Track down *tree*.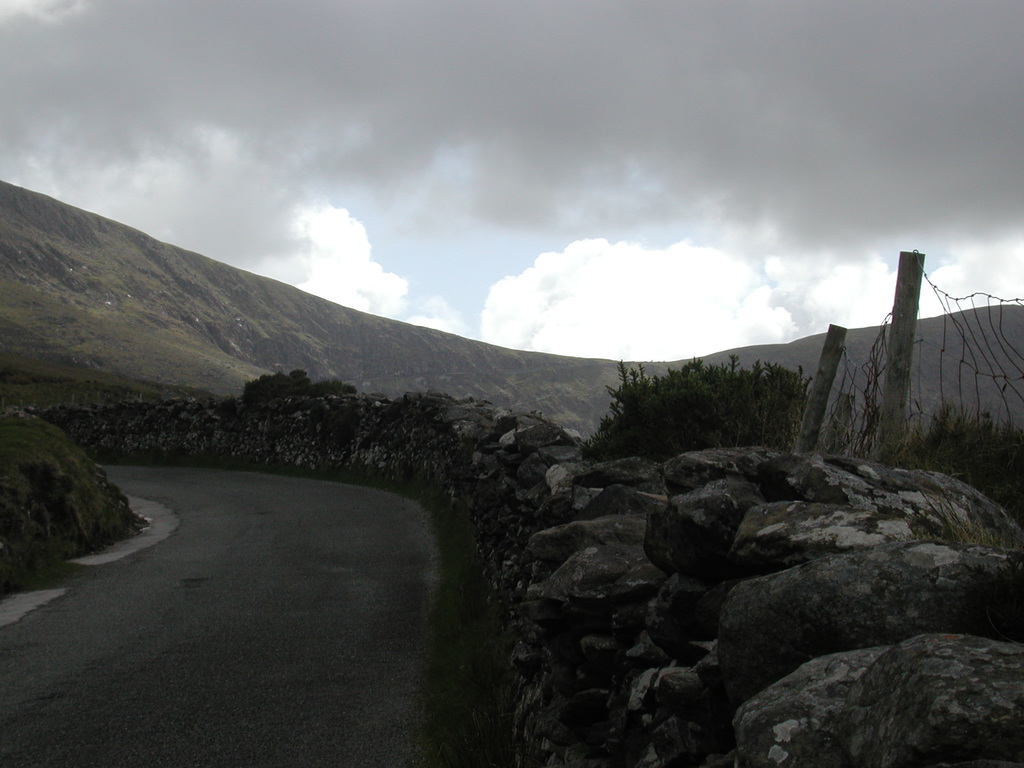
Tracked to bbox=(582, 353, 807, 462).
